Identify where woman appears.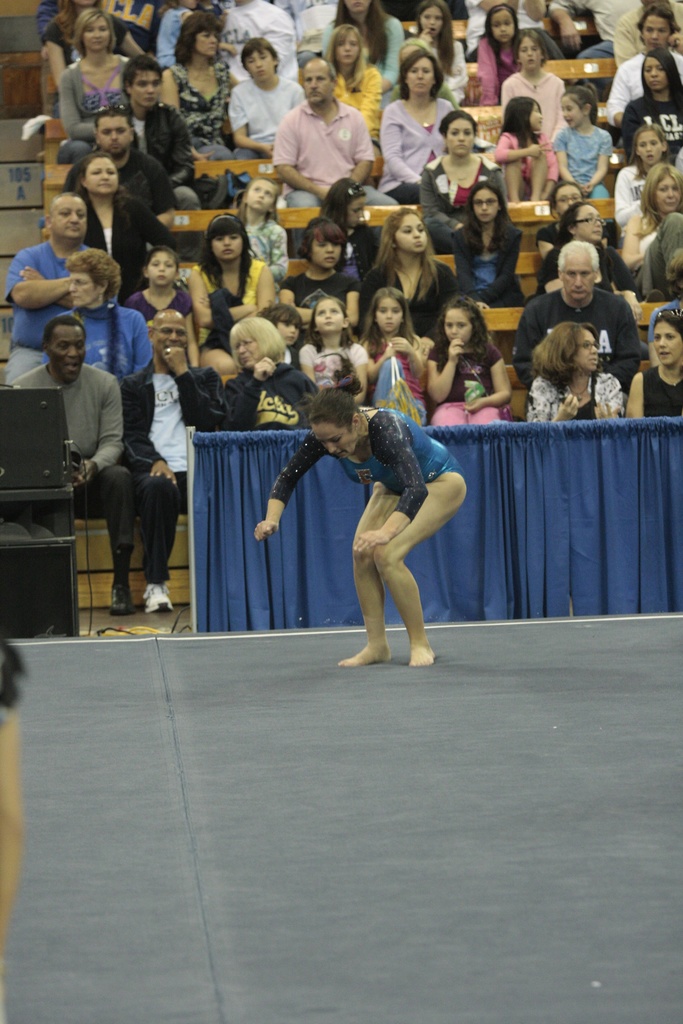
Appears at rect(413, 113, 507, 242).
